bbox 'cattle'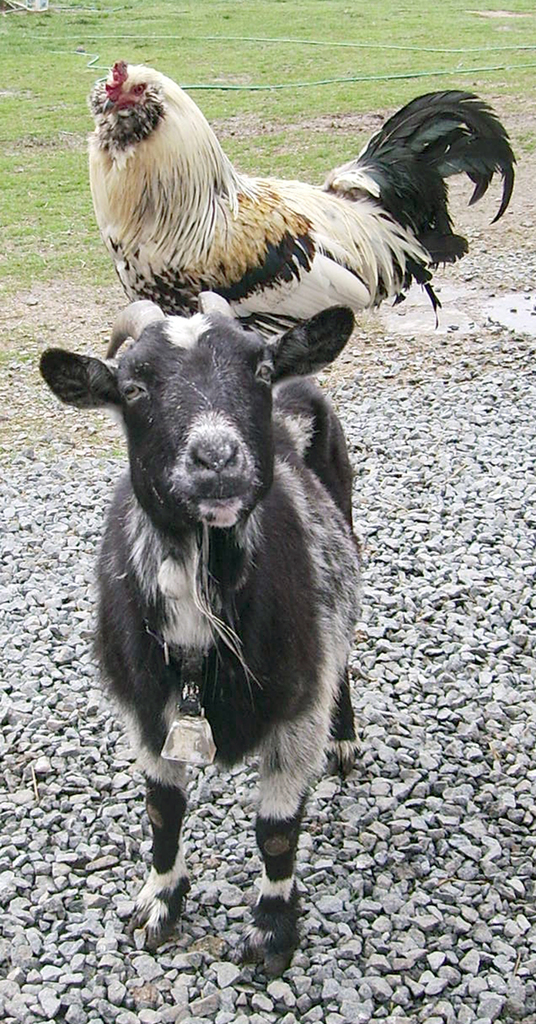
x1=43 y1=292 x2=359 y2=981
